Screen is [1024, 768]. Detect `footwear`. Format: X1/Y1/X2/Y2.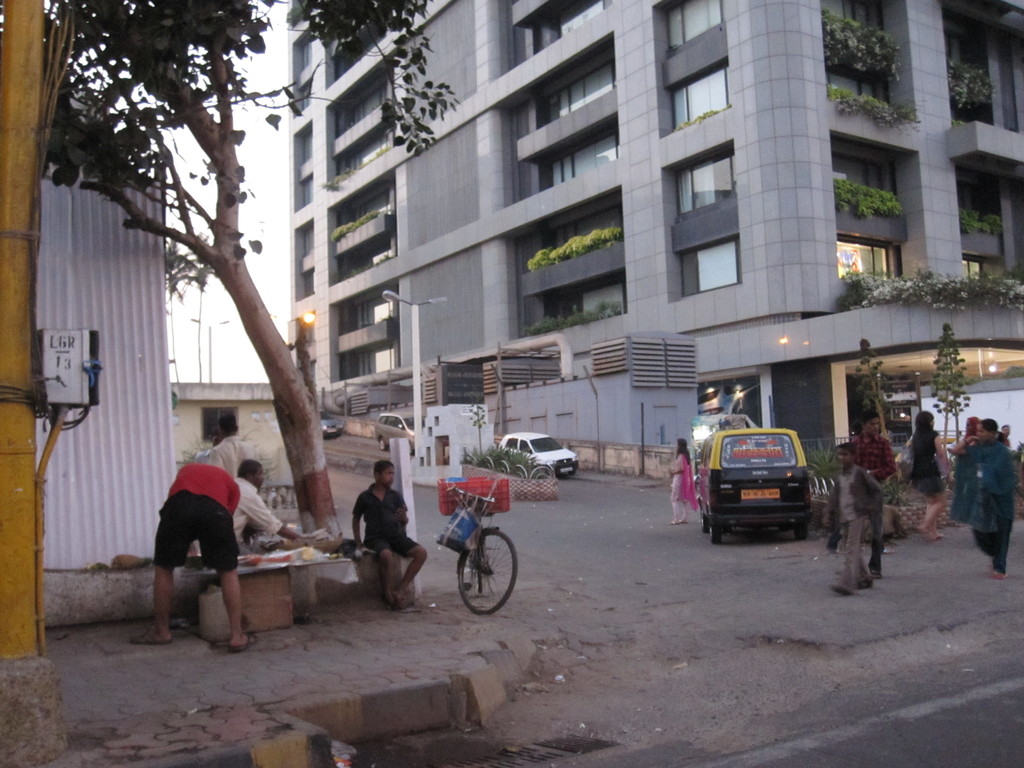
863/567/883/582.
